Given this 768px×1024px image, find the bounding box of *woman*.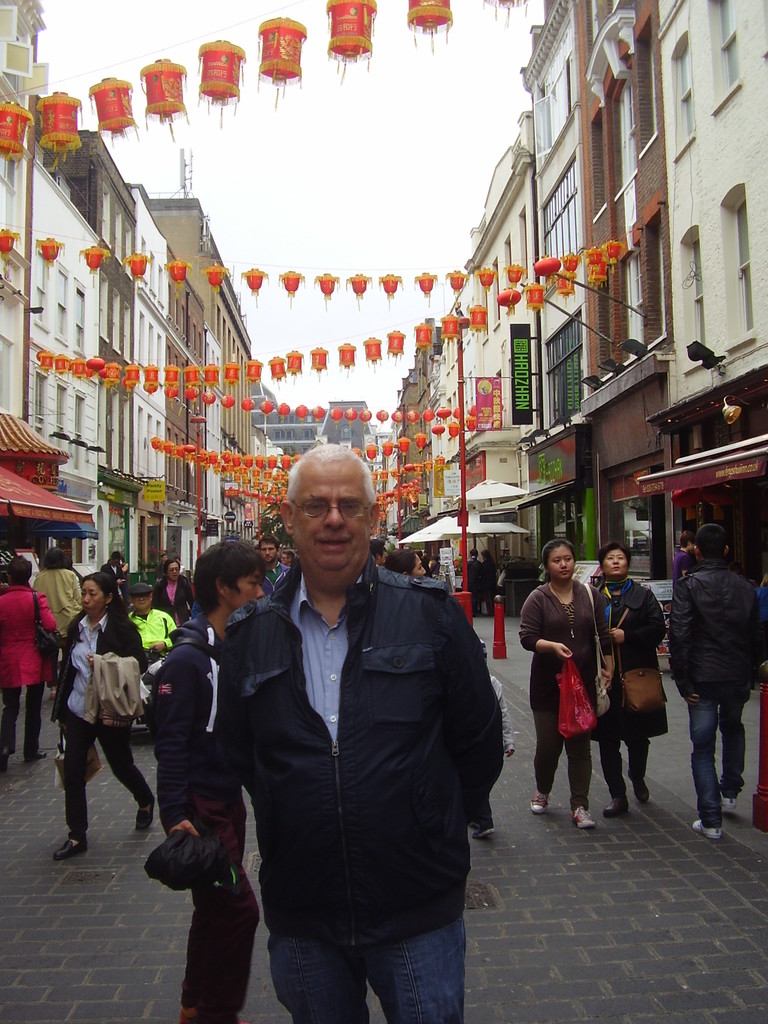
pyautogui.locateOnScreen(586, 550, 666, 813).
